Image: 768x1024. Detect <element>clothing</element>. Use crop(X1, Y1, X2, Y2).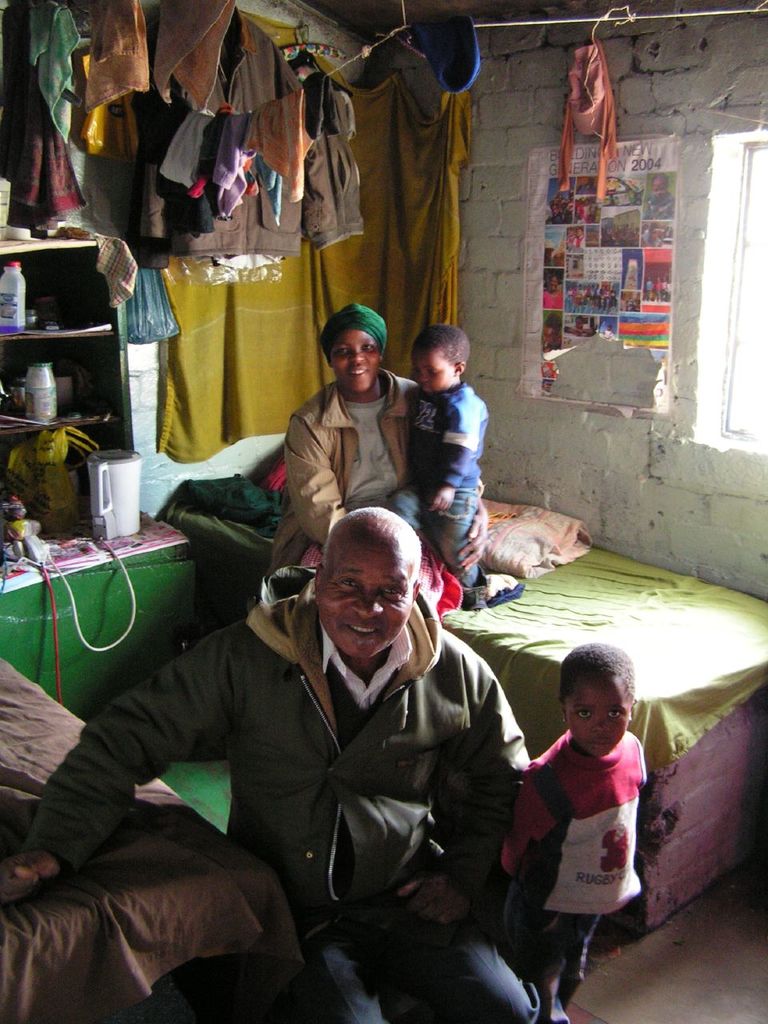
crop(57, 527, 560, 993).
